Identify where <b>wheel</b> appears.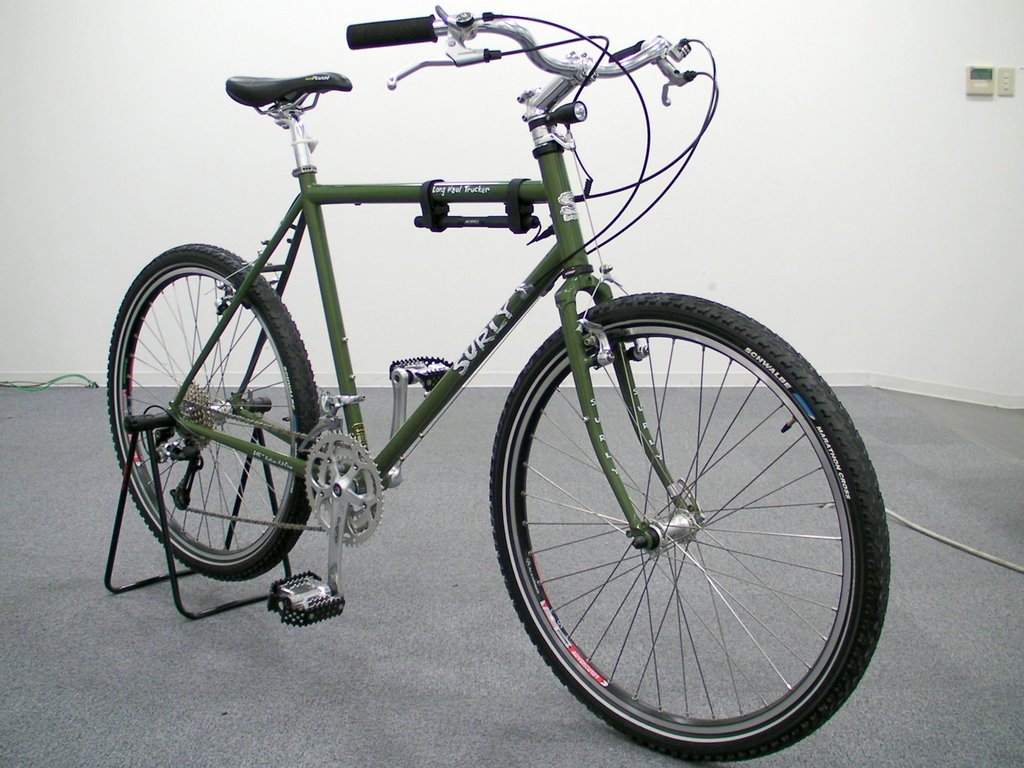
Appears at 108,244,318,583.
